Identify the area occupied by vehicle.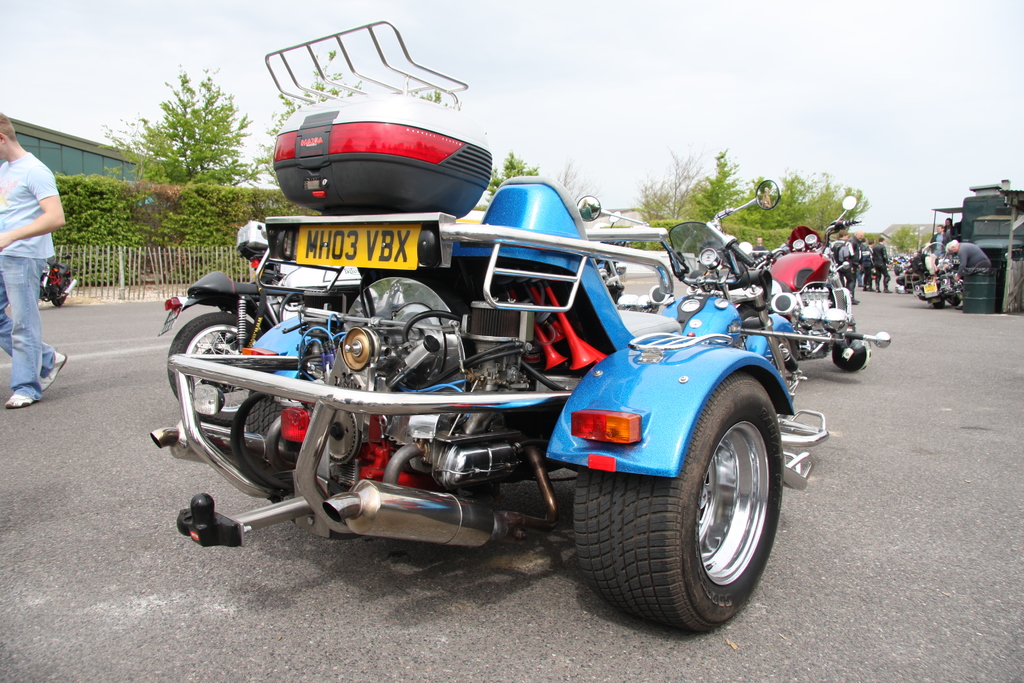
Area: 740 192 872 375.
